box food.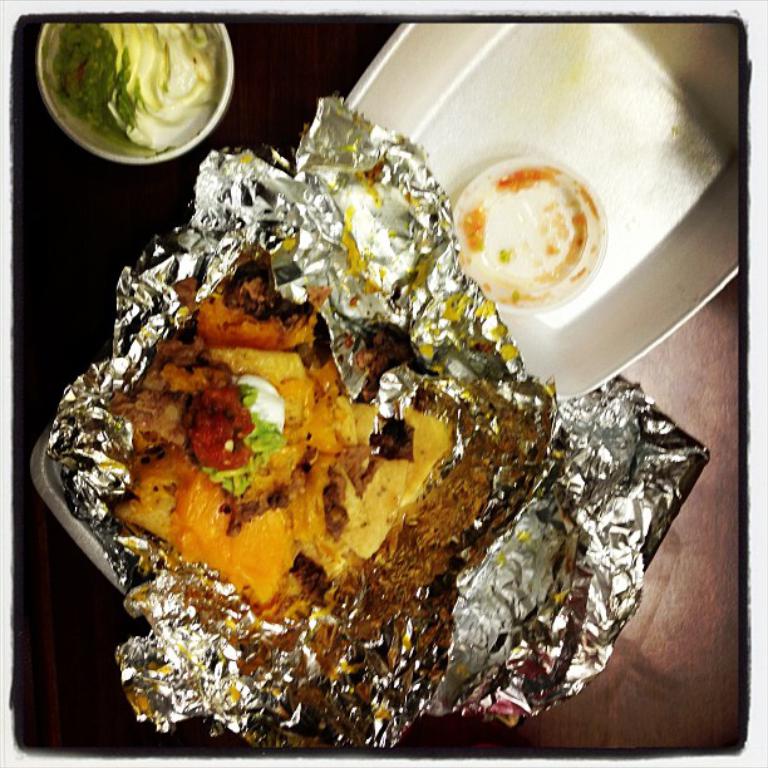
box(556, 211, 586, 270).
